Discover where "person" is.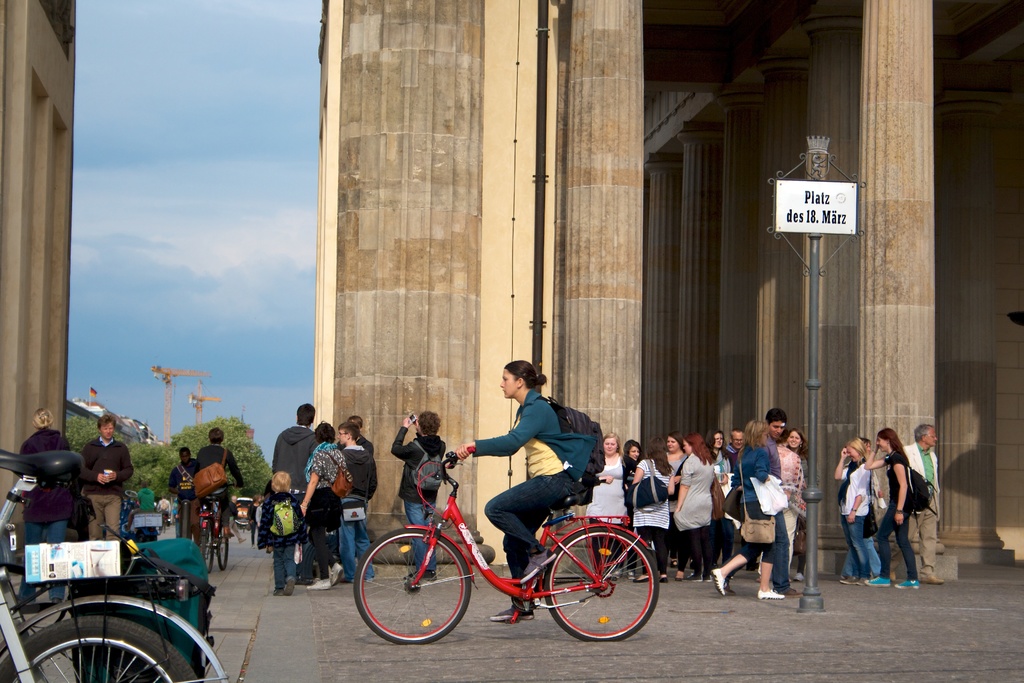
Discovered at l=127, t=478, r=156, b=529.
